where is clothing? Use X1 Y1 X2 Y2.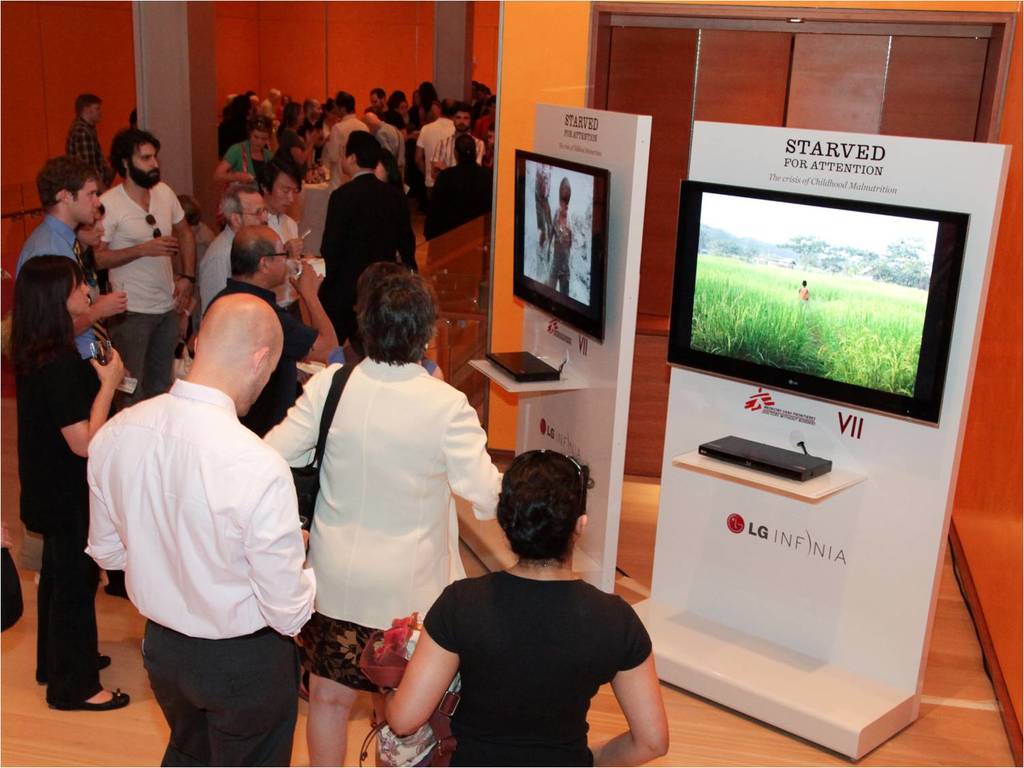
258 207 312 298.
